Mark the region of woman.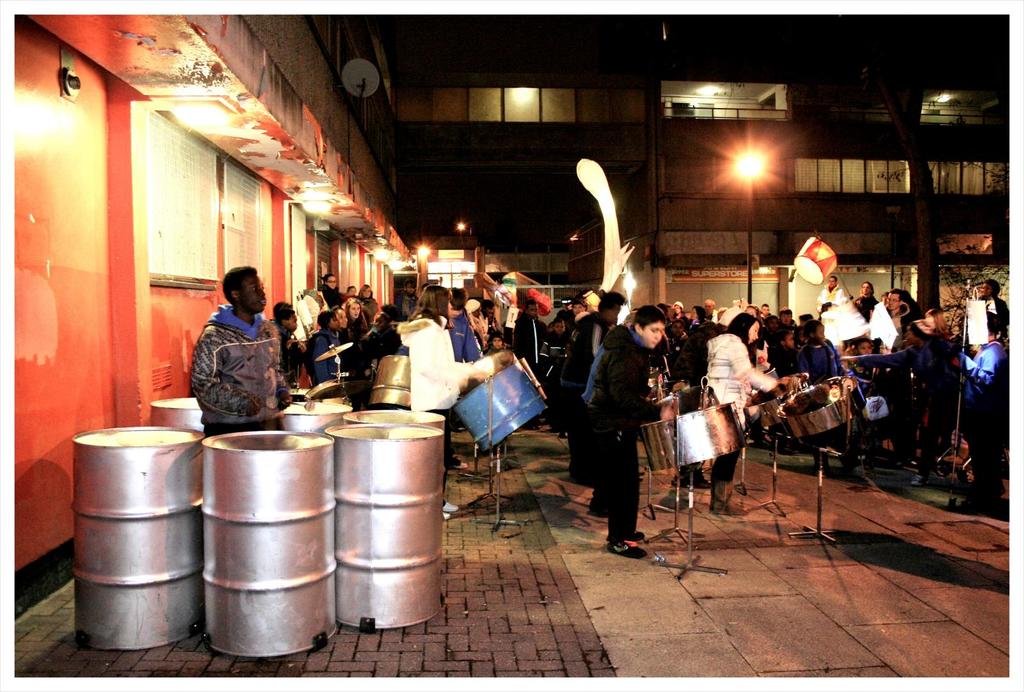
Region: (311, 311, 340, 384).
